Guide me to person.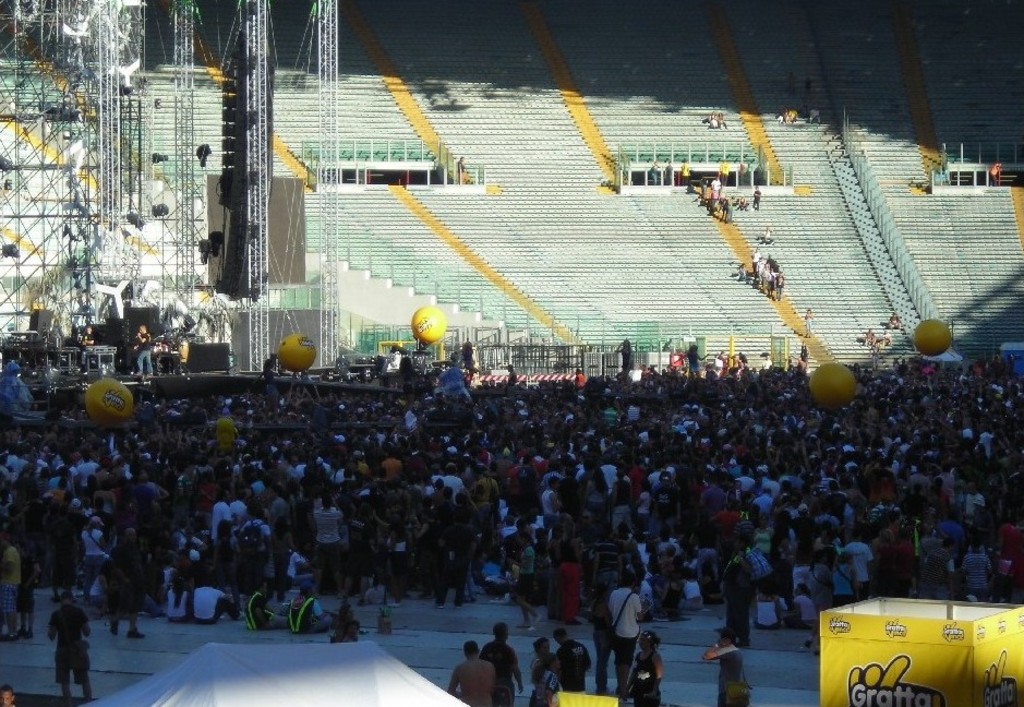
Guidance: box(480, 621, 525, 706).
